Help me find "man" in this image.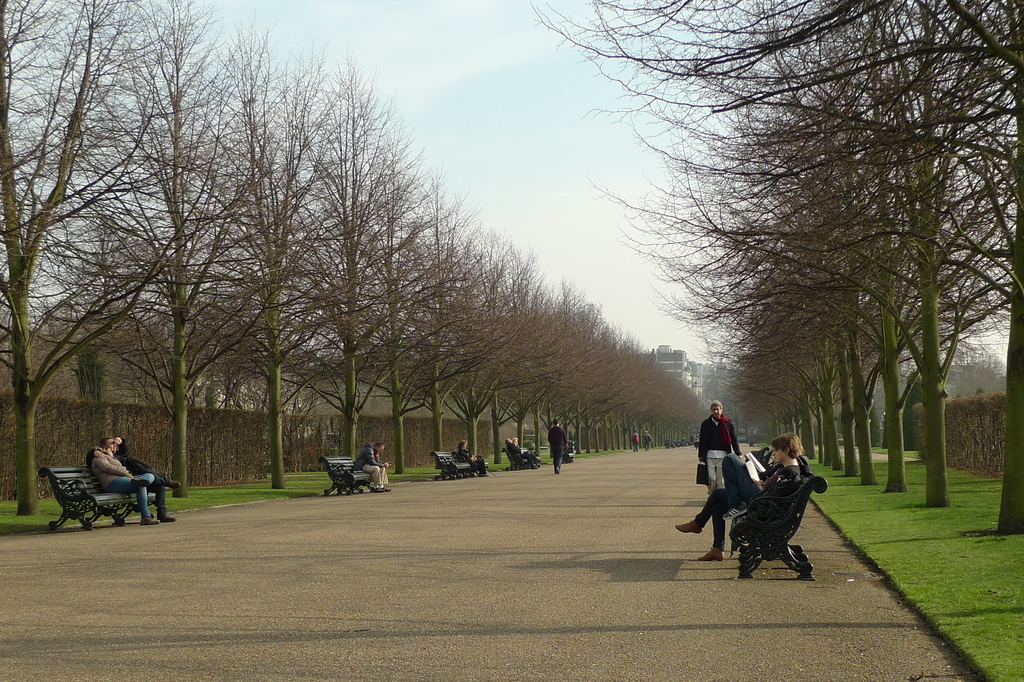
Found it: 353 443 391 494.
